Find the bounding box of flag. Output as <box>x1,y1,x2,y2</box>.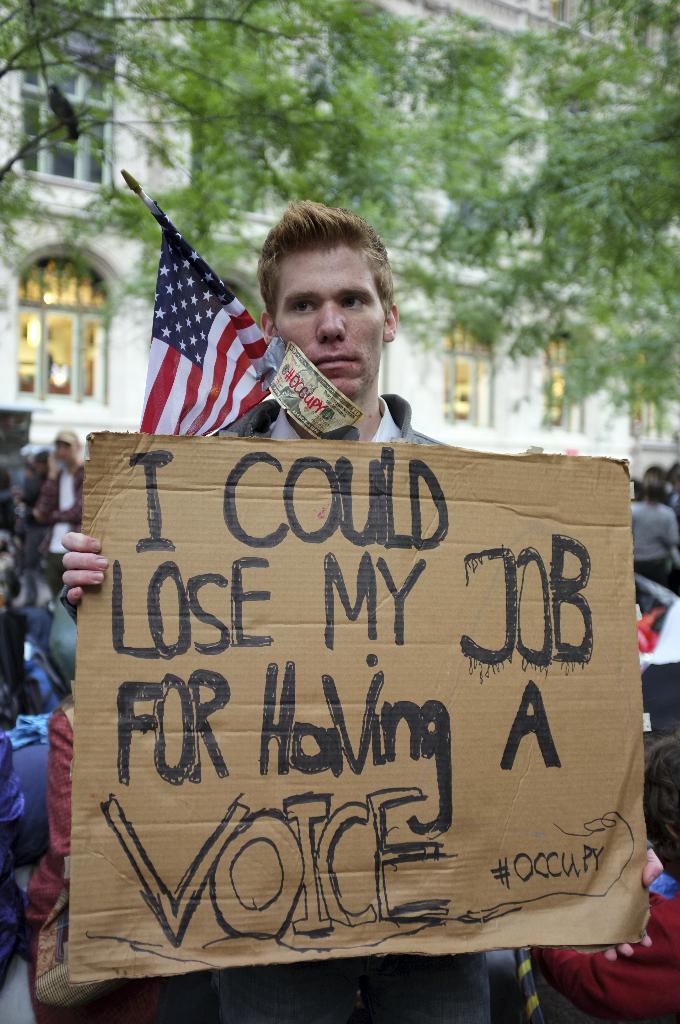
<box>131,190,282,447</box>.
